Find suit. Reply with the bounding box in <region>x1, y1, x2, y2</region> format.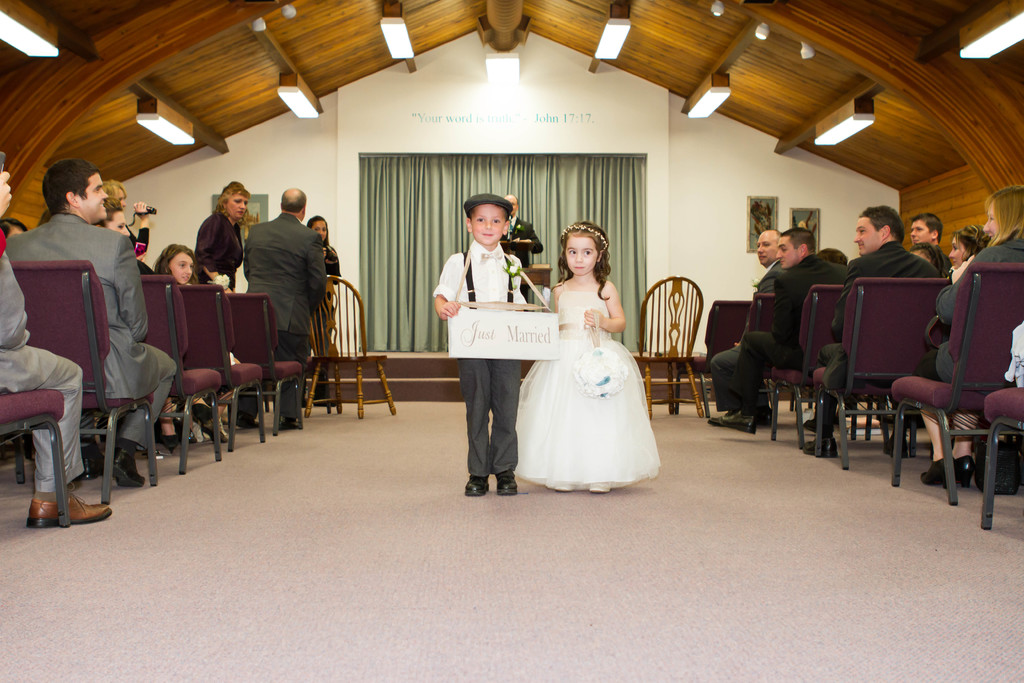
<region>0, 247, 85, 488</region>.
